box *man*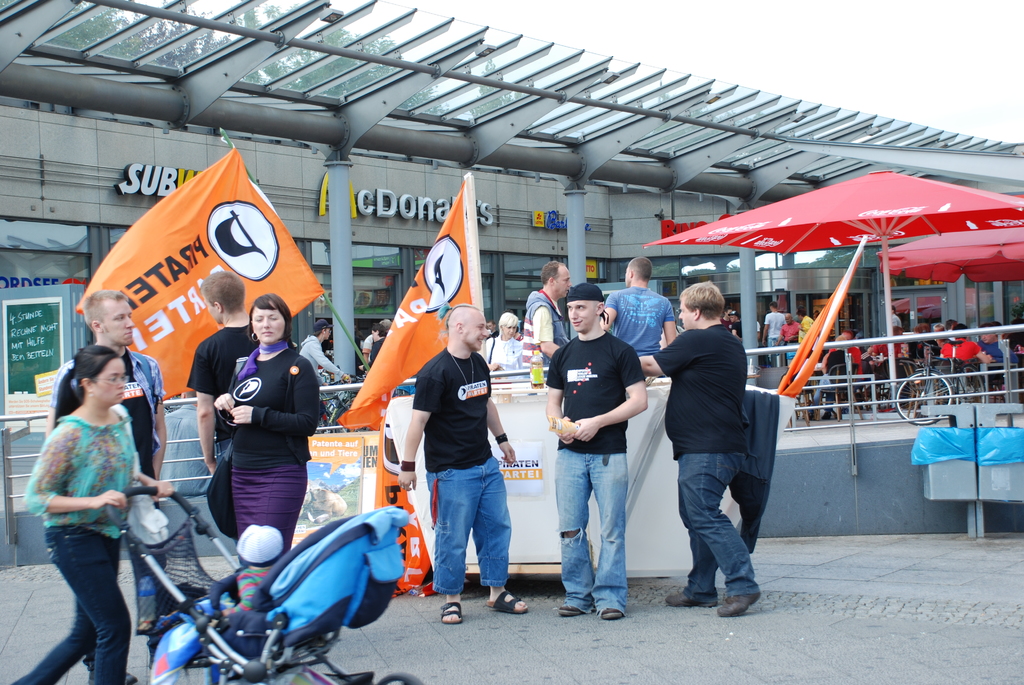
BBox(757, 297, 786, 366)
